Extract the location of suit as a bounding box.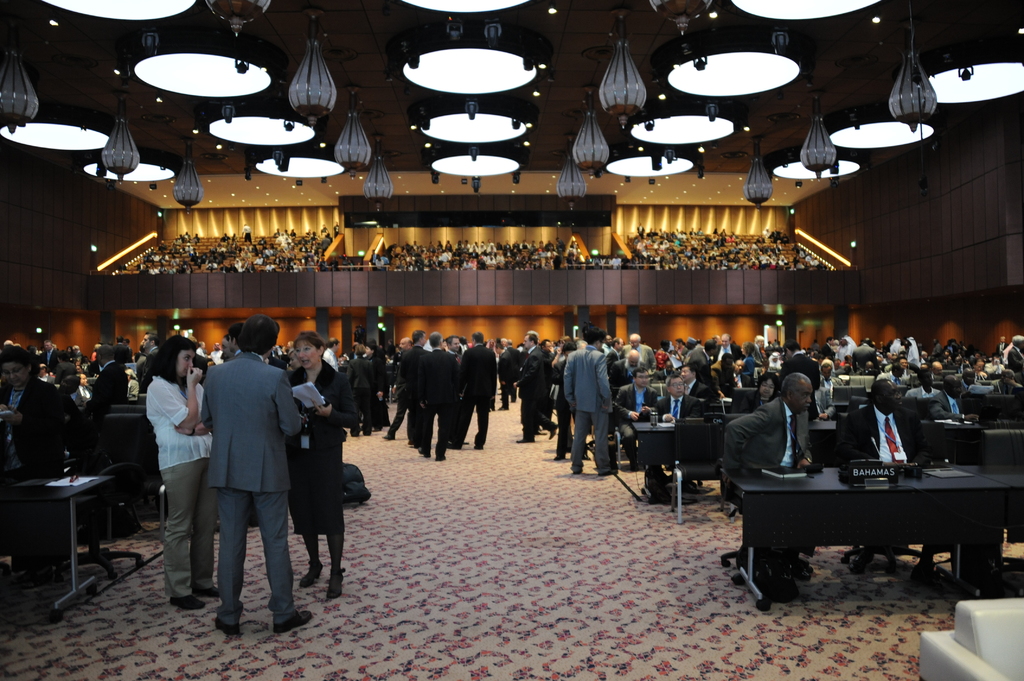
l=852, t=344, r=879, b=369.
